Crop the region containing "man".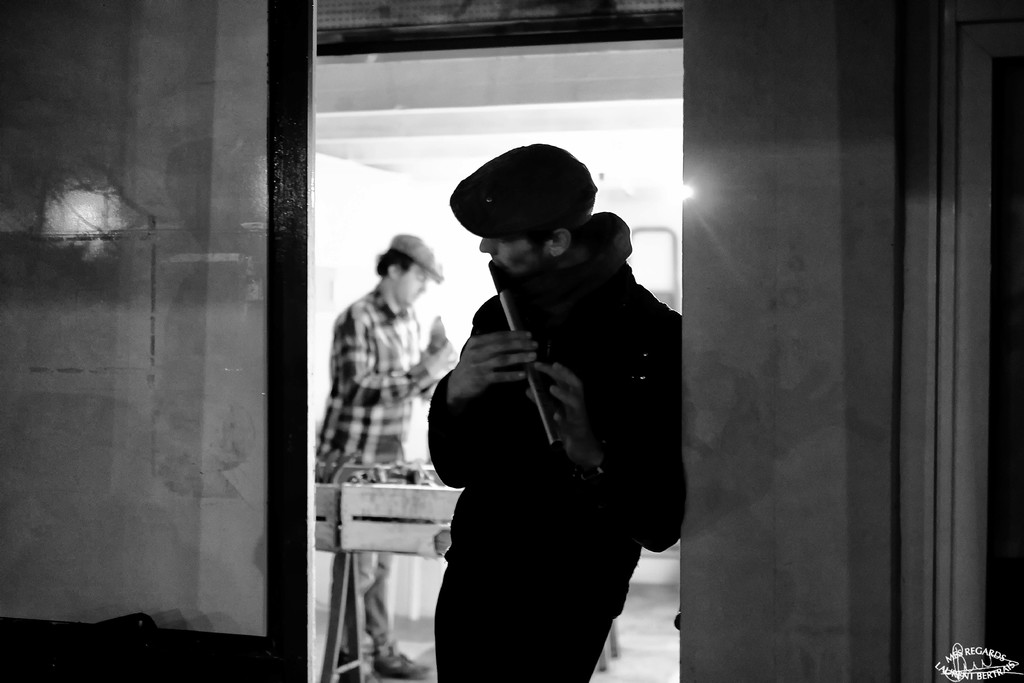
Crop region: bbox=[320, 233, 458, 682].
